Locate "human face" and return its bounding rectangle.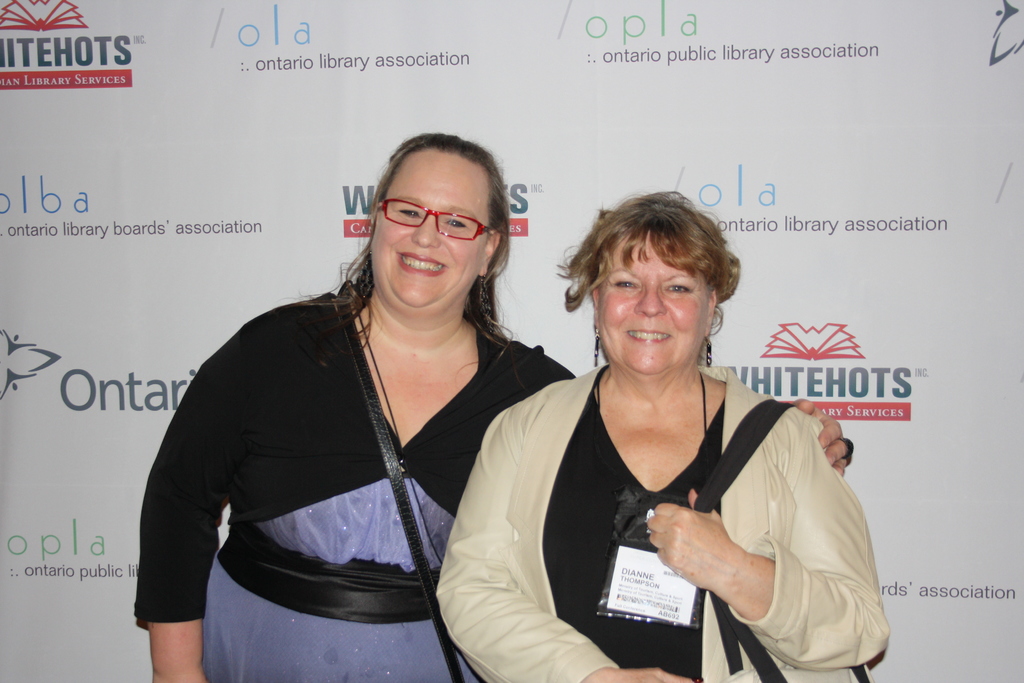
bbox(605, 226, 717, 379).
